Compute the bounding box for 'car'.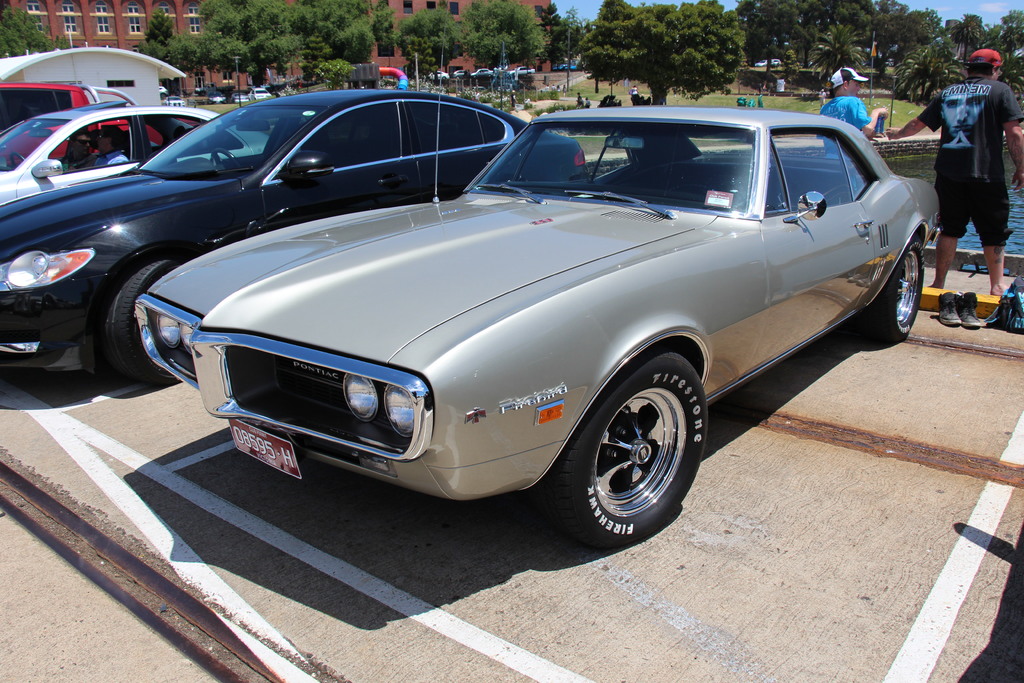
bbox=(757, 57, 780, 68).
